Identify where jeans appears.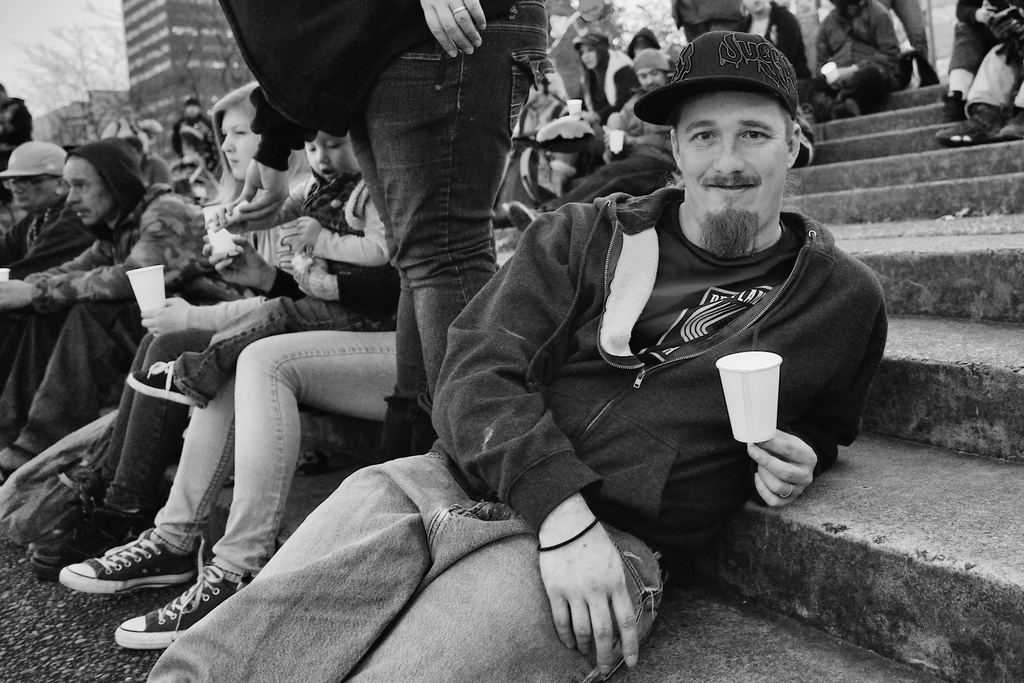
Appears at box=[93, 334, 207, 507].
